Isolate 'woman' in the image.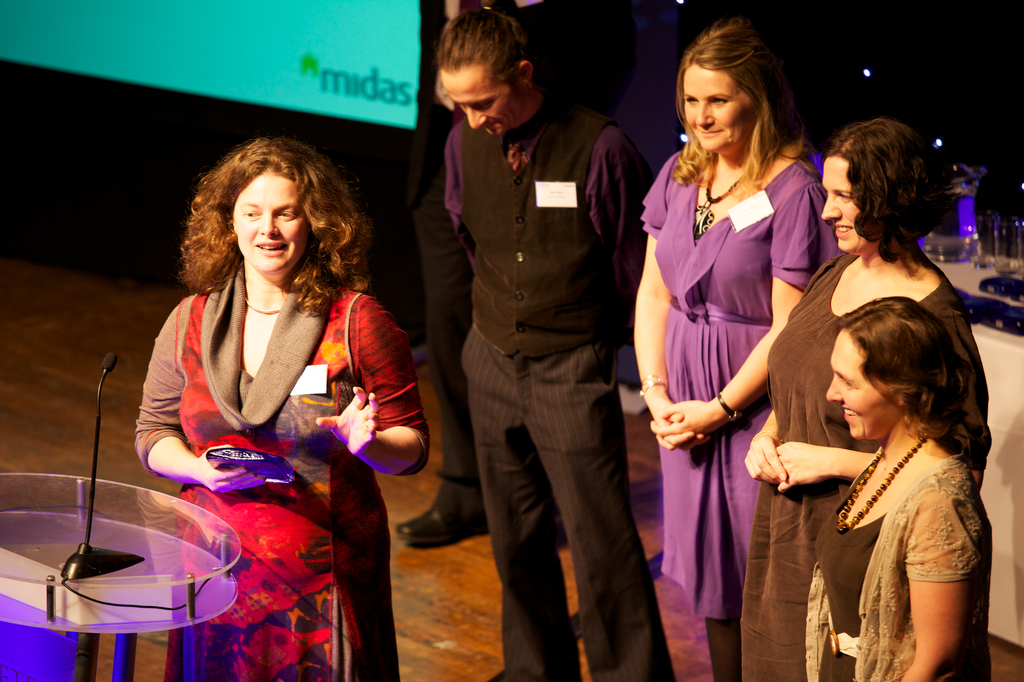
Isolated region: detection(822, 298, 993, 681).
